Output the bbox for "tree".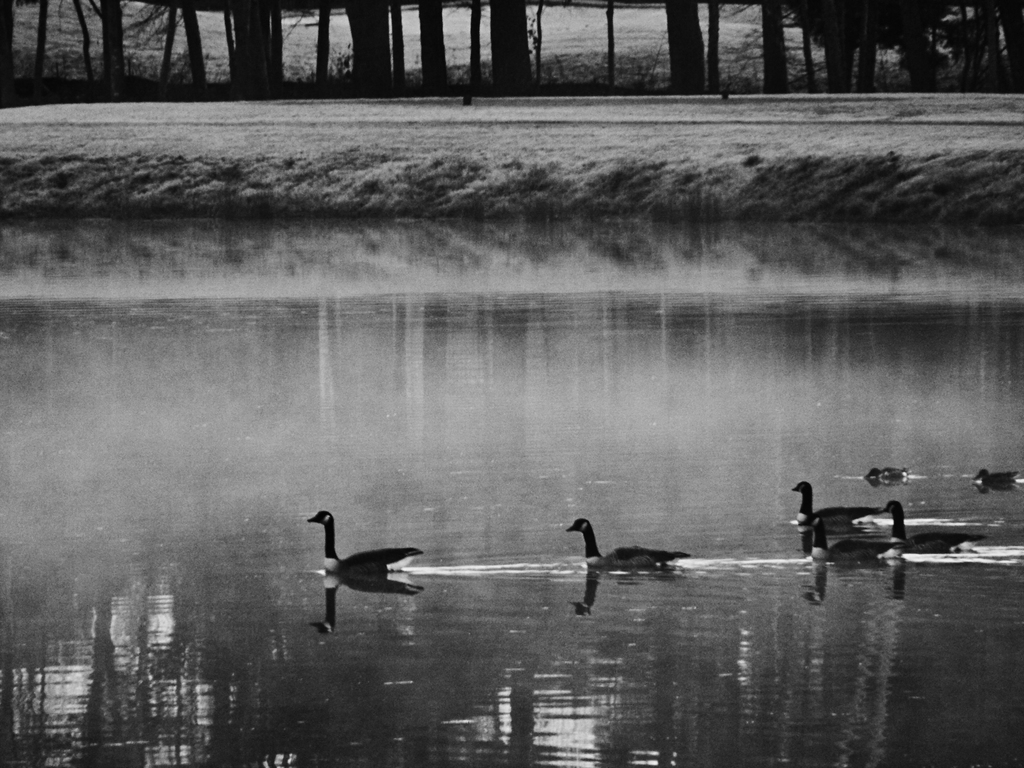
[342,3,390,84].
